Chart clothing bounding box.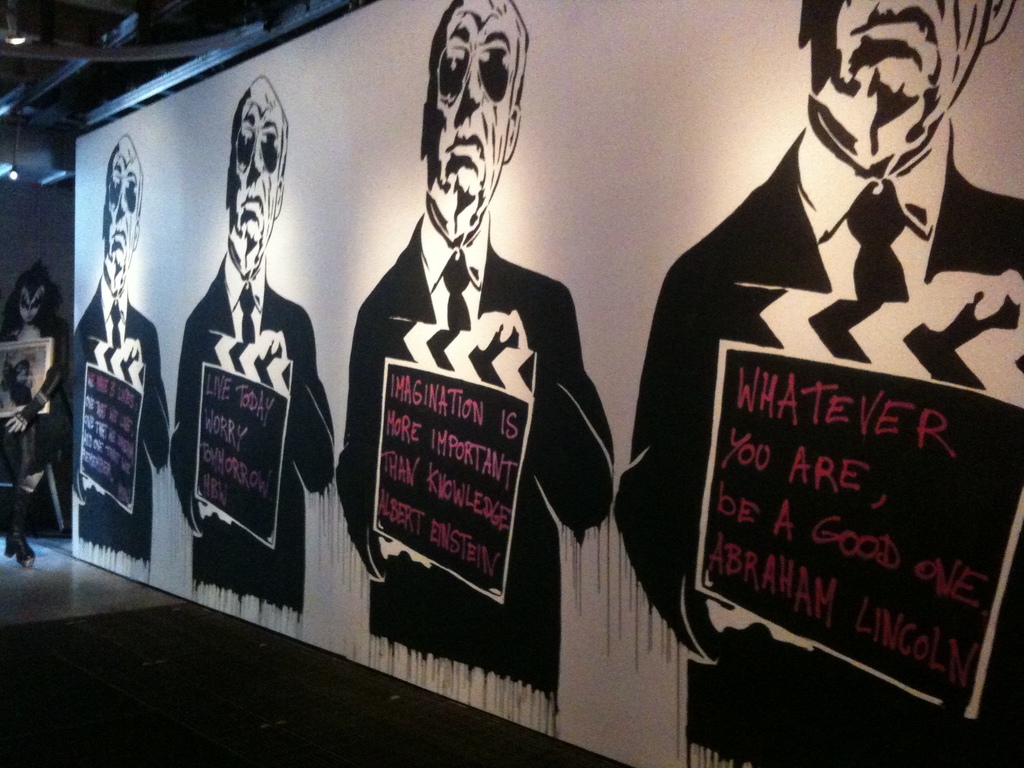
Charted: 336,210,612,694.
